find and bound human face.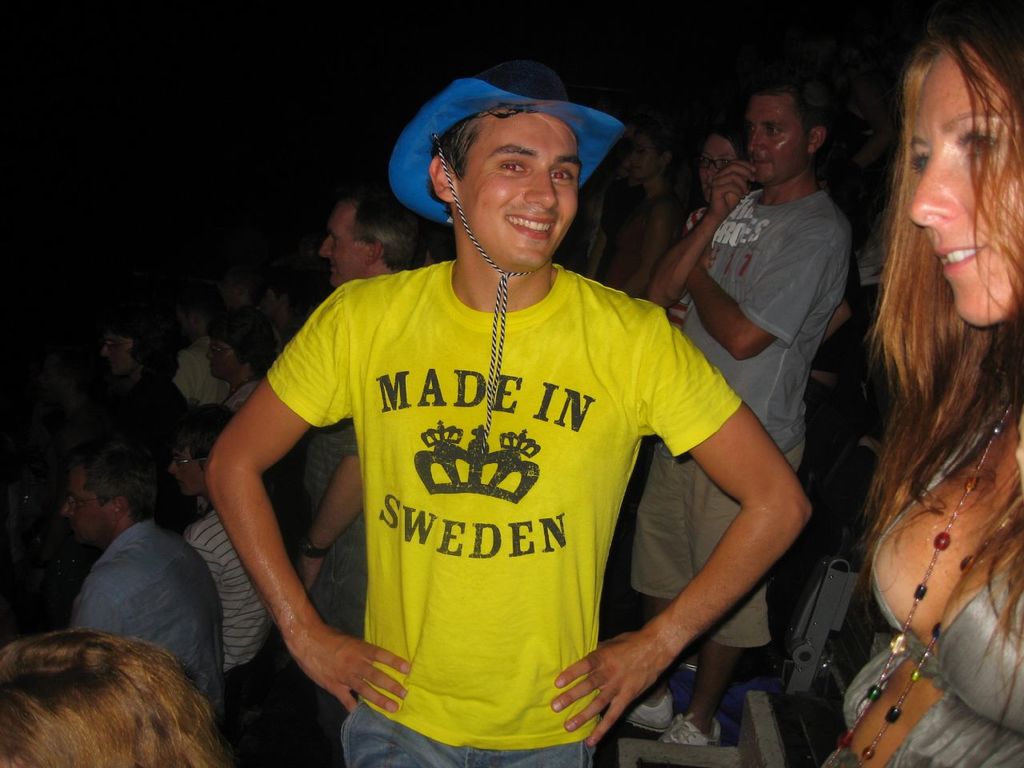
Bound: (918, 41, 1023, 326).
